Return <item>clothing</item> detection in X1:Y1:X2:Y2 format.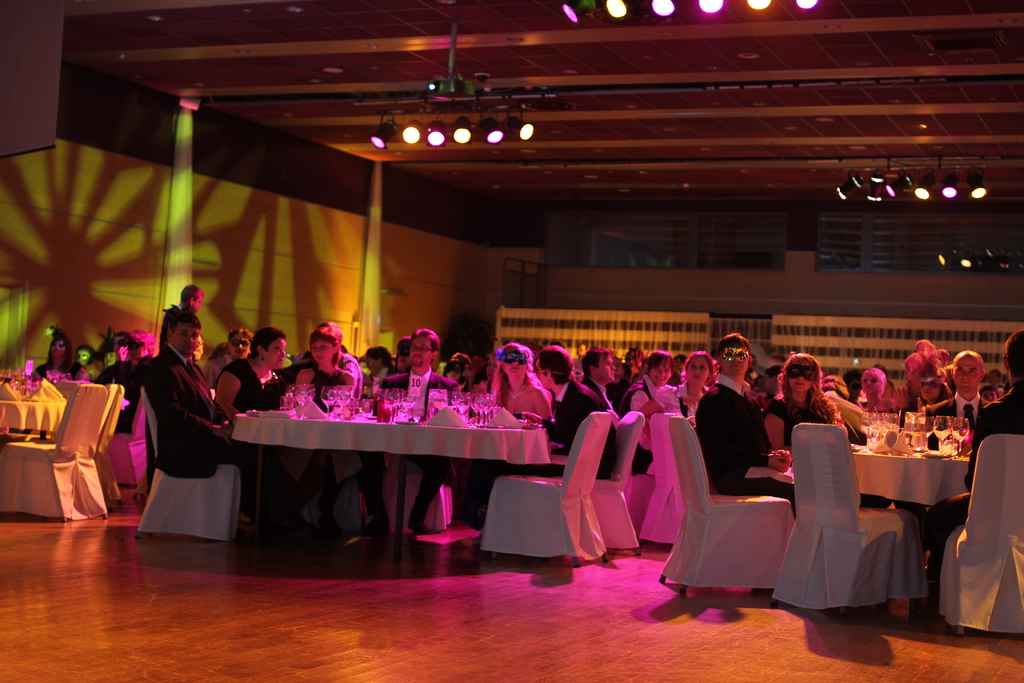
819:384:867:439.
